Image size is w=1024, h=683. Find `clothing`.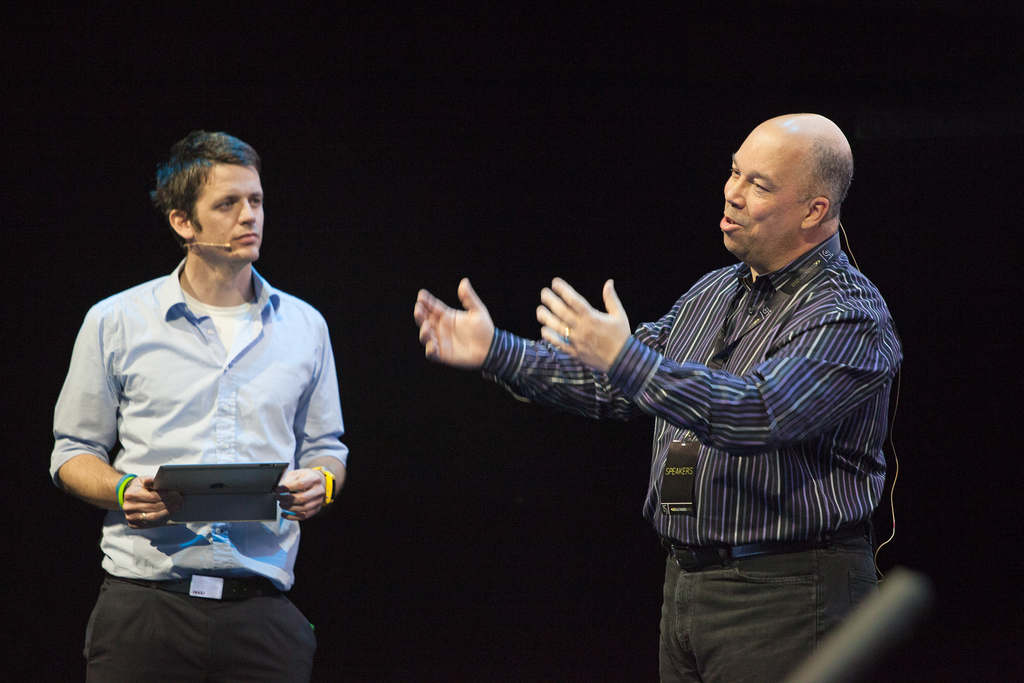
(49,250,351,682).
